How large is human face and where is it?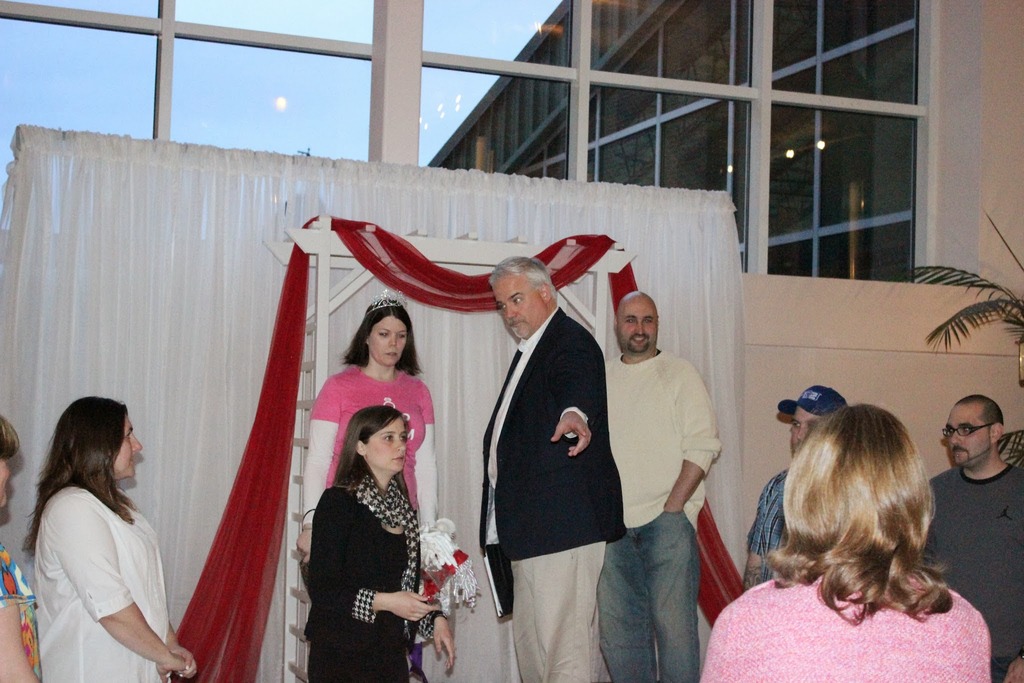
Bounding box: bbox=(111, 415, 141, 470).
